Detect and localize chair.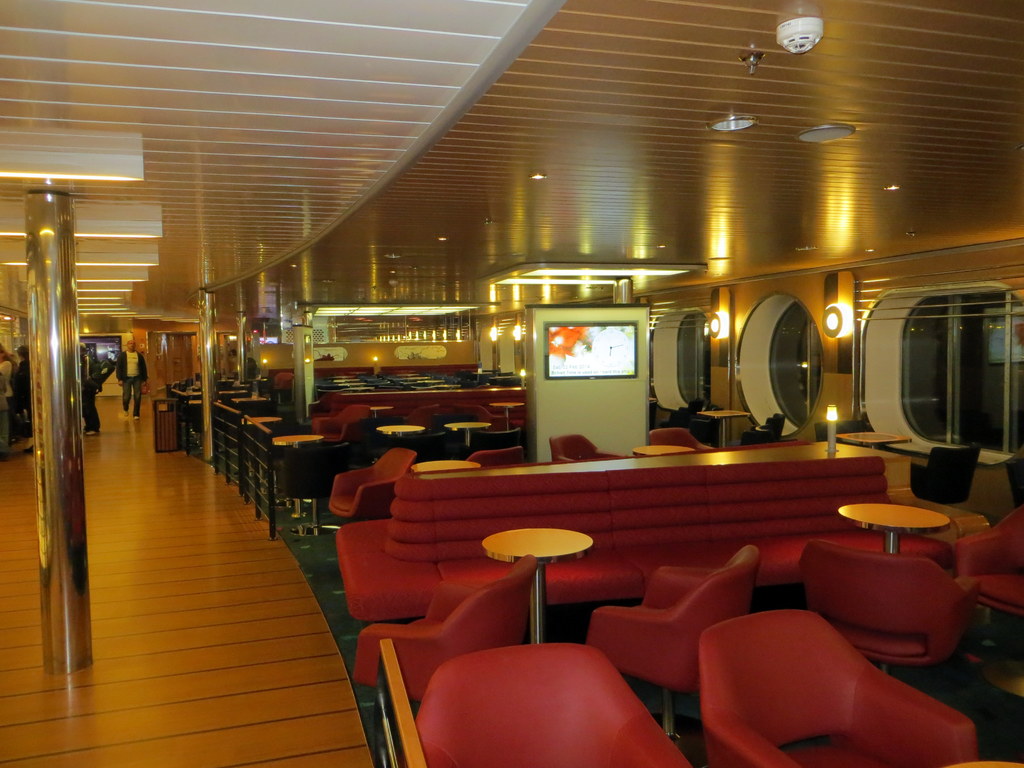
Localized at locate(996, 451, 1023, 508).
